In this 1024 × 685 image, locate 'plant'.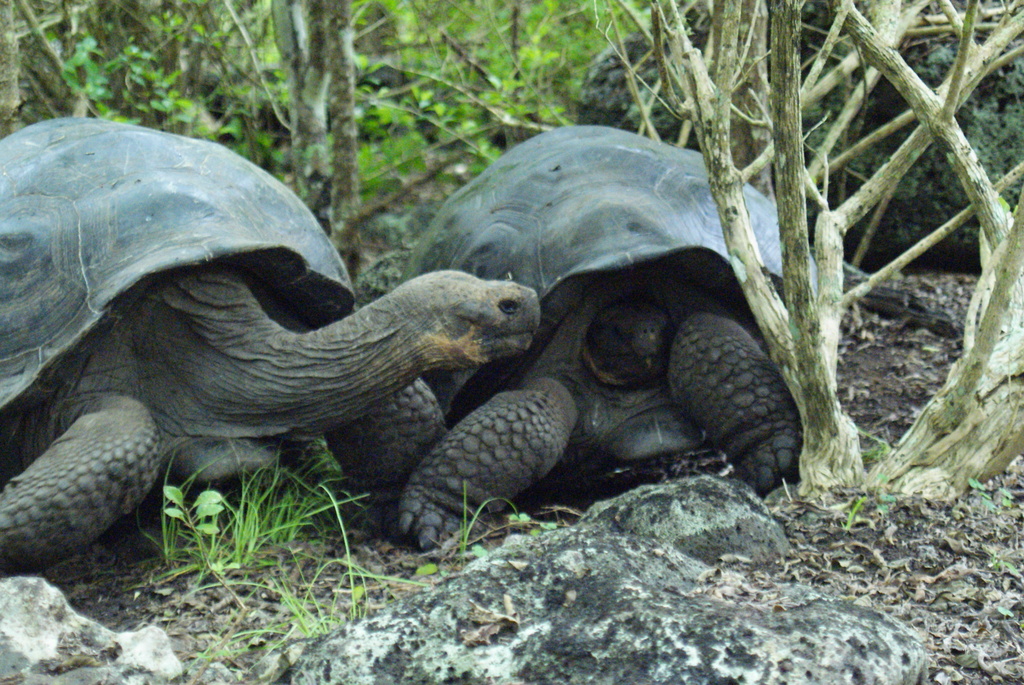
Bounding box: [617,0,1023,513].
